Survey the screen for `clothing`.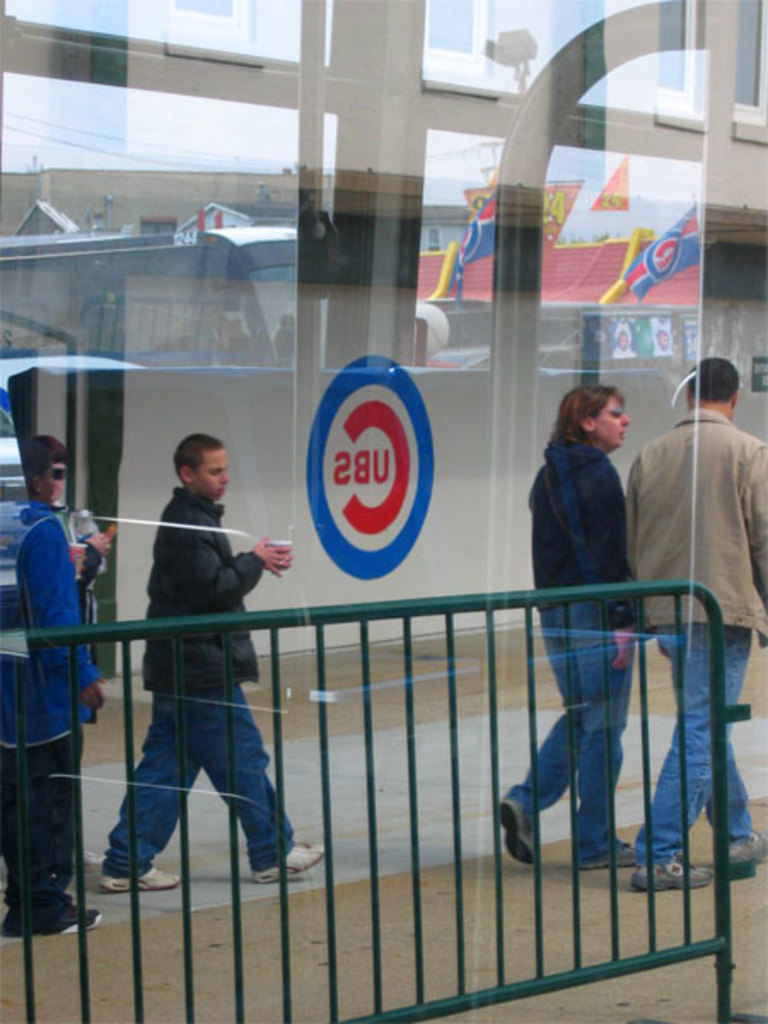
Survey found: 0:483:104:940.
